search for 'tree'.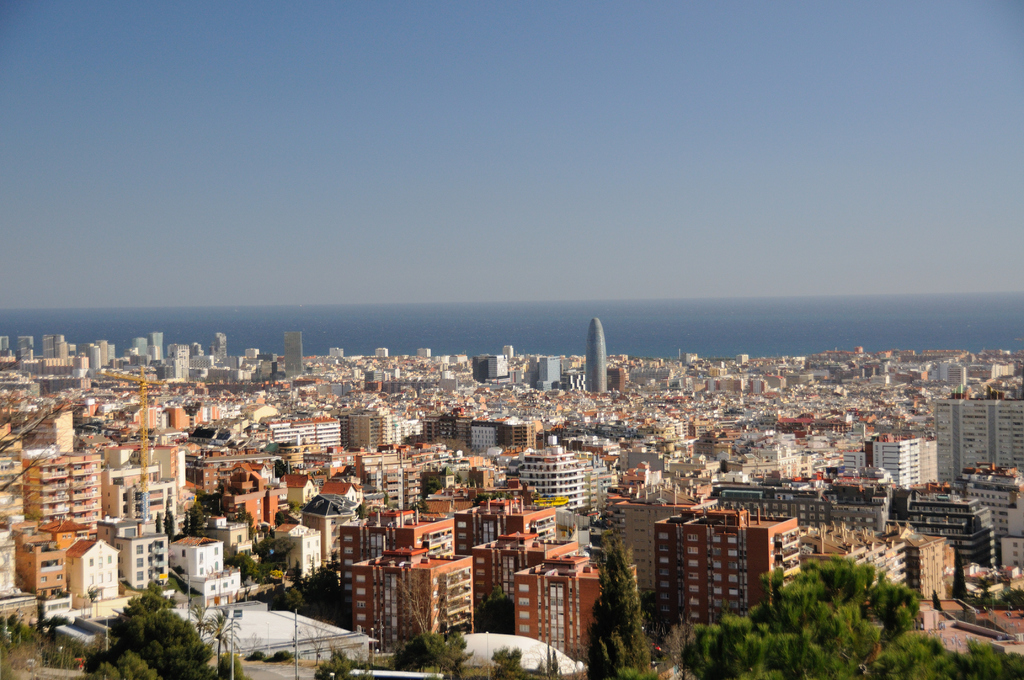
Found at x1=676 y1=555 x2=1023 y2=679.
